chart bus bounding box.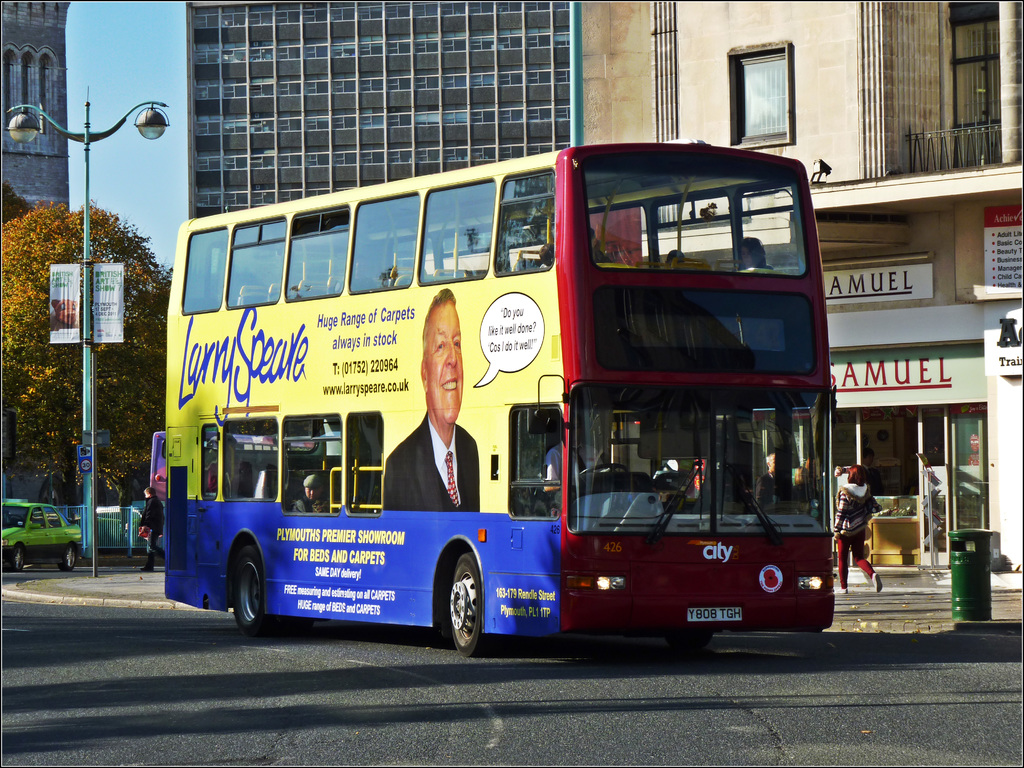
Charted: 166/128/851/653.
